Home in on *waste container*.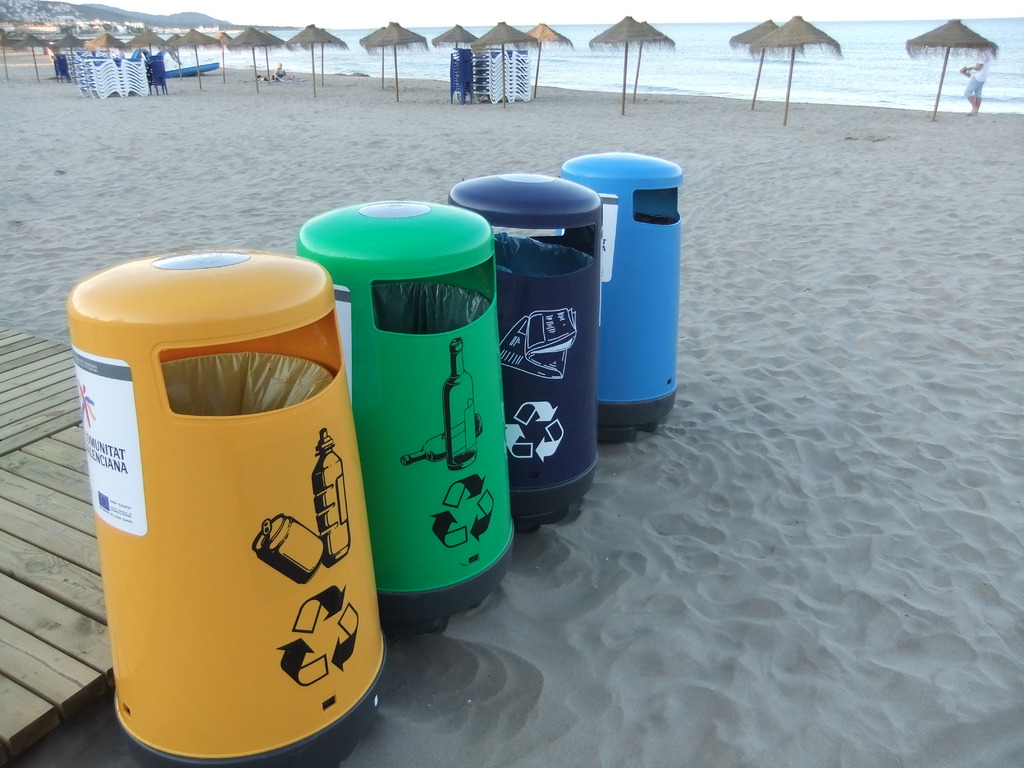
Homed in at <region>557, 148, 677, 447</region>.
